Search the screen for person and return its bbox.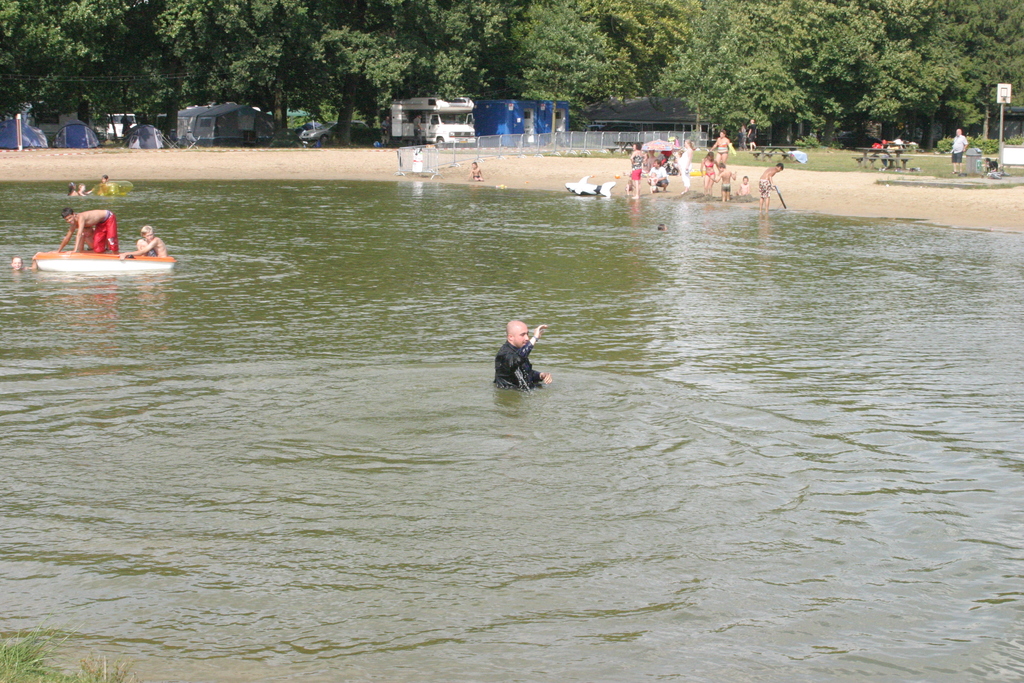
Found: [122, 226, 170, 260].
